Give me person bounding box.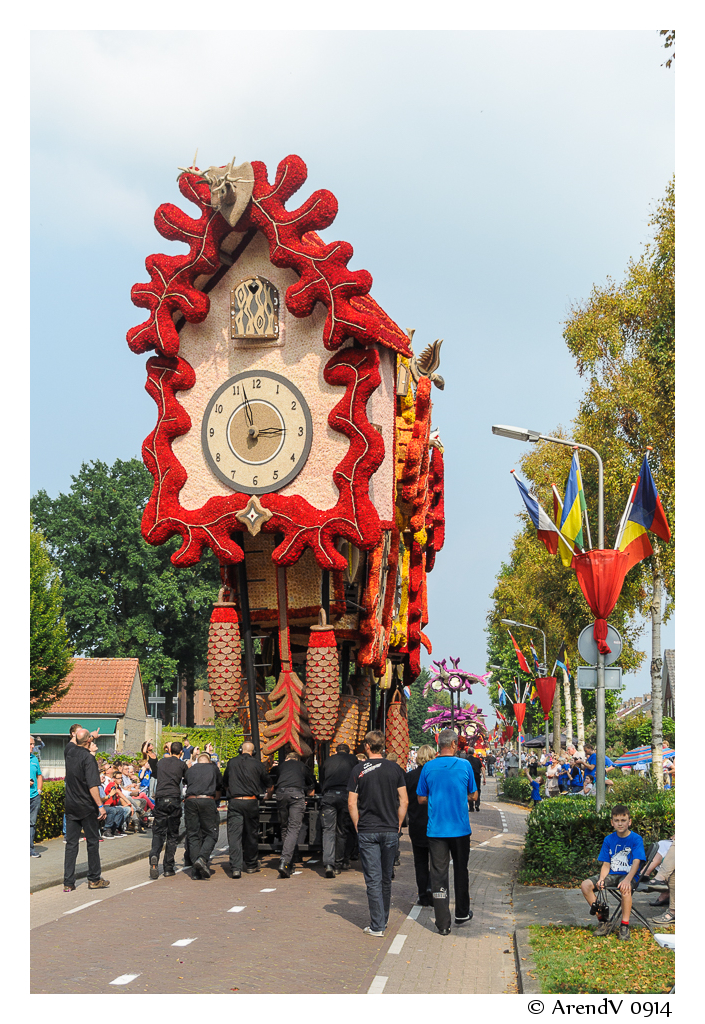
box=[22, 732, 45, 842].
